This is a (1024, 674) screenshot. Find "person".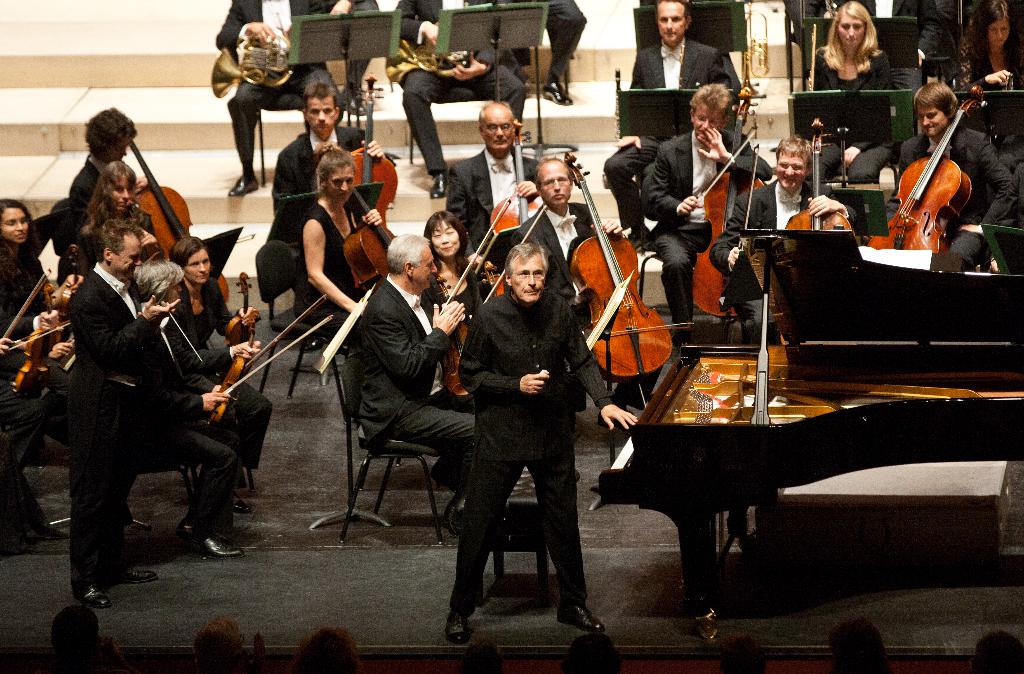
Bounding box: select_region(604, 0, 735, 242).
